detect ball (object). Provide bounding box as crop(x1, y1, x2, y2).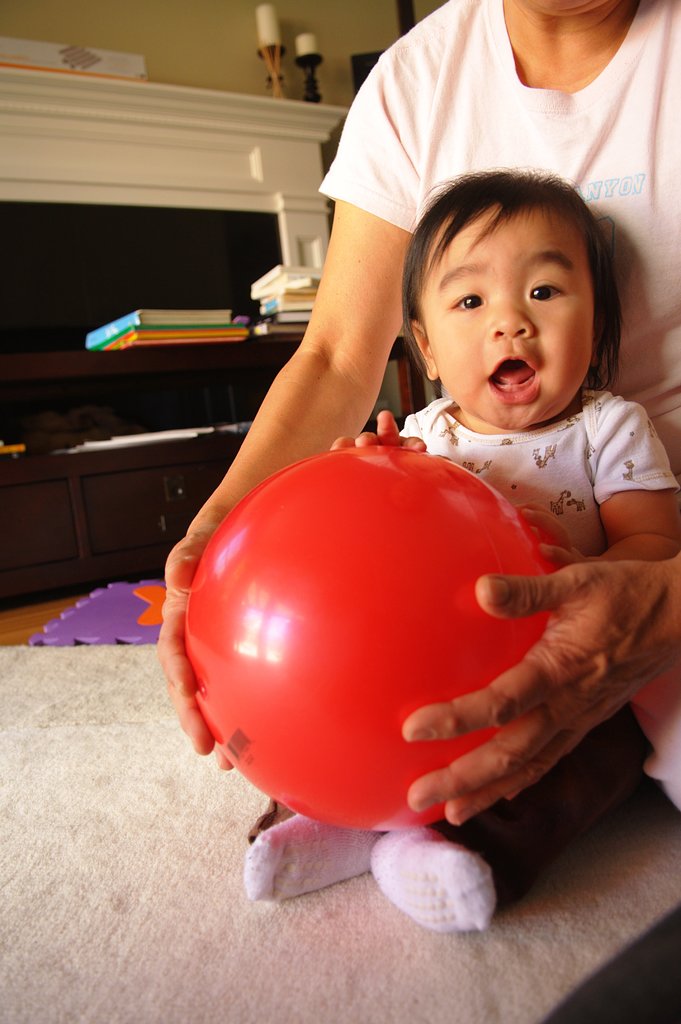
crop(183, 442, 556, 830).
